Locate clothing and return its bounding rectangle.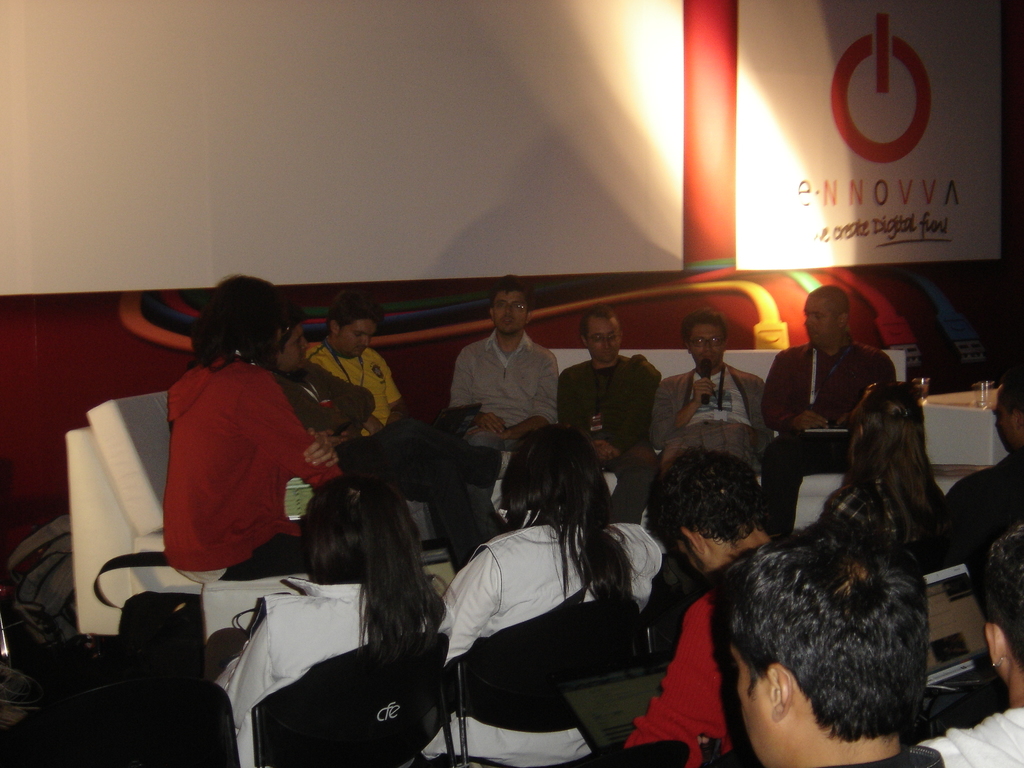
556,349,659,528.
